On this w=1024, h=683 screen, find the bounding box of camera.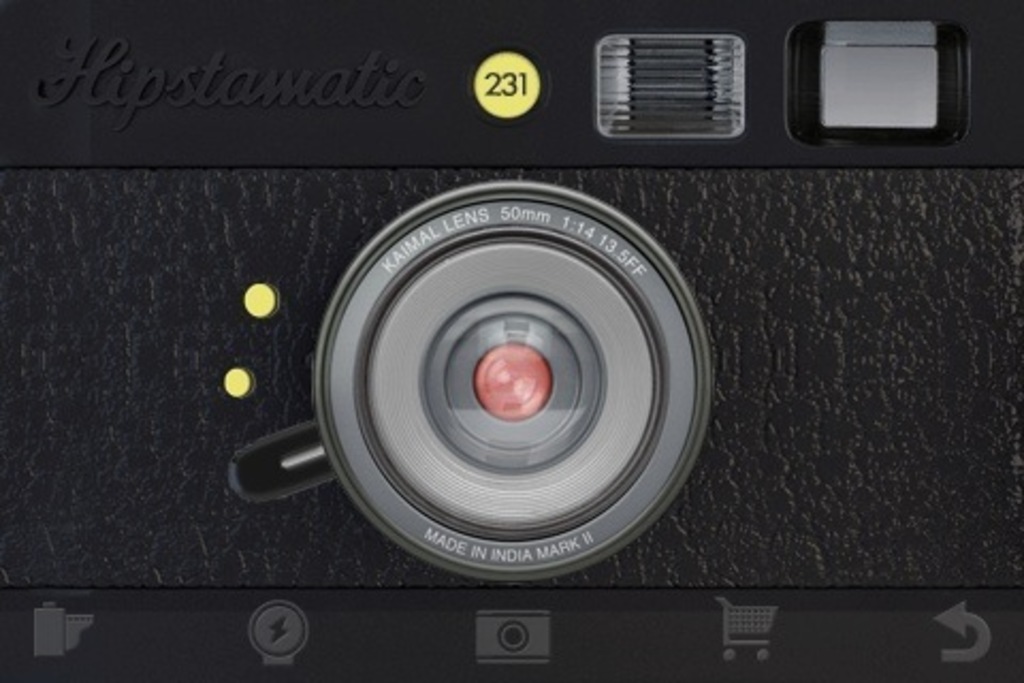
Bounding box: 0 0 1022 681.
